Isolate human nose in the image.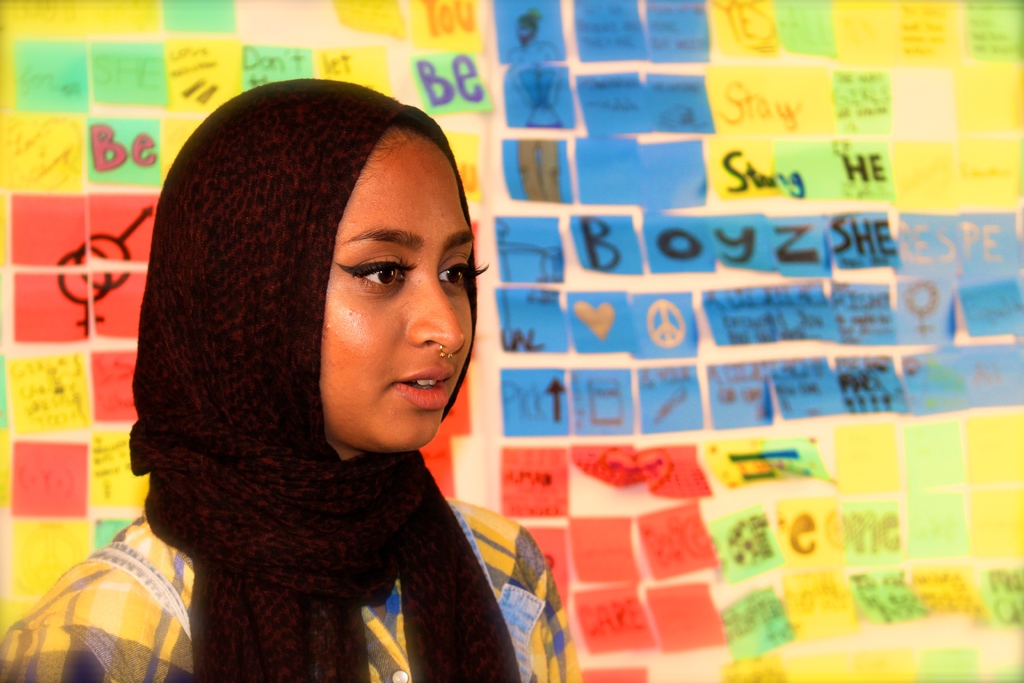
Isolated region: locate(391, 273, 458, 362).
